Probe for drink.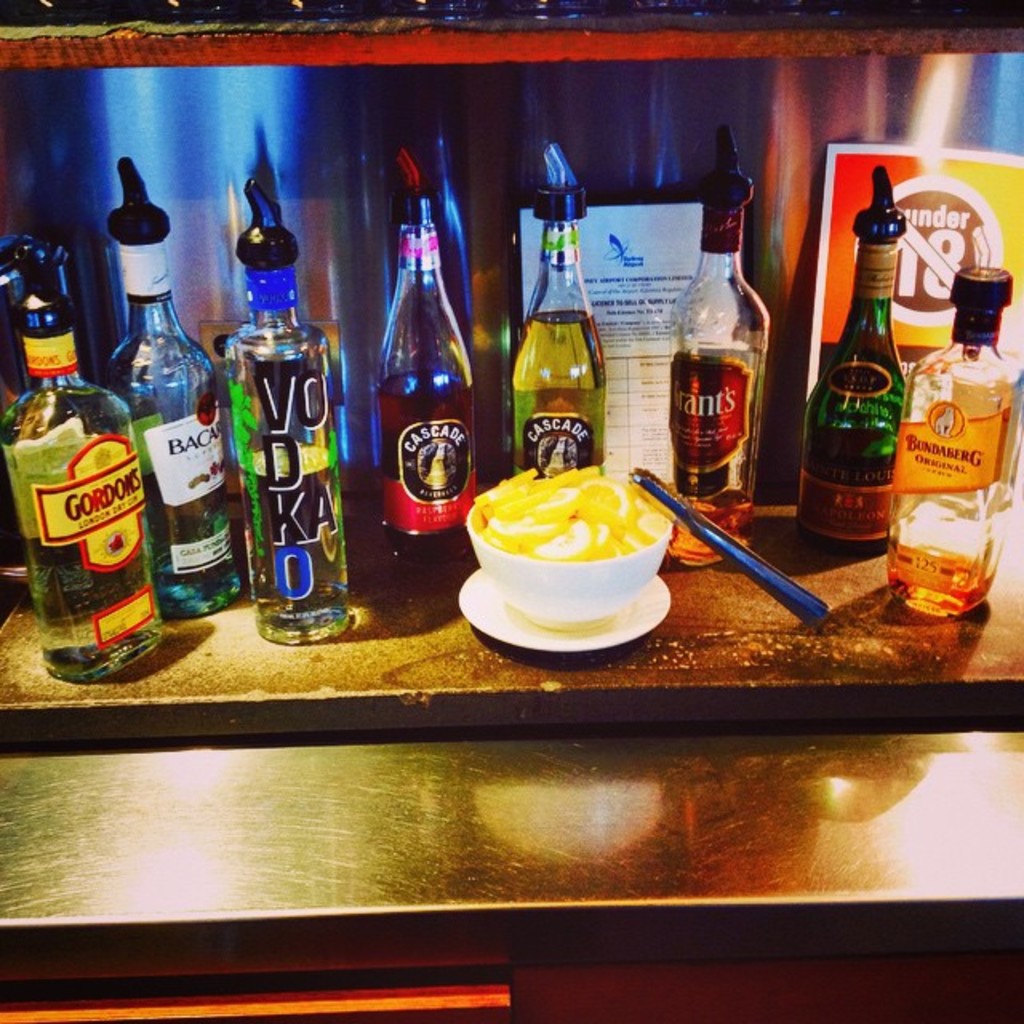
Probe result: {"x1": 229, "y1": 184, "x2": 350, "y2": 640}.
